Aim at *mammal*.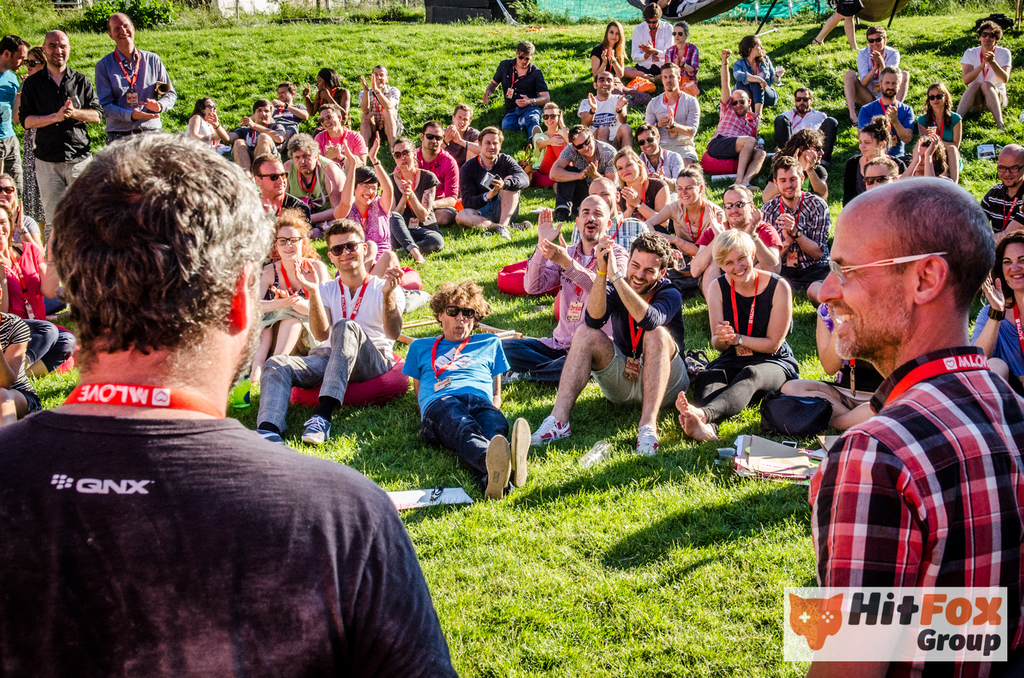
Aimed at pyautogui.locateOnScreen(486, 41, 548, 132).
